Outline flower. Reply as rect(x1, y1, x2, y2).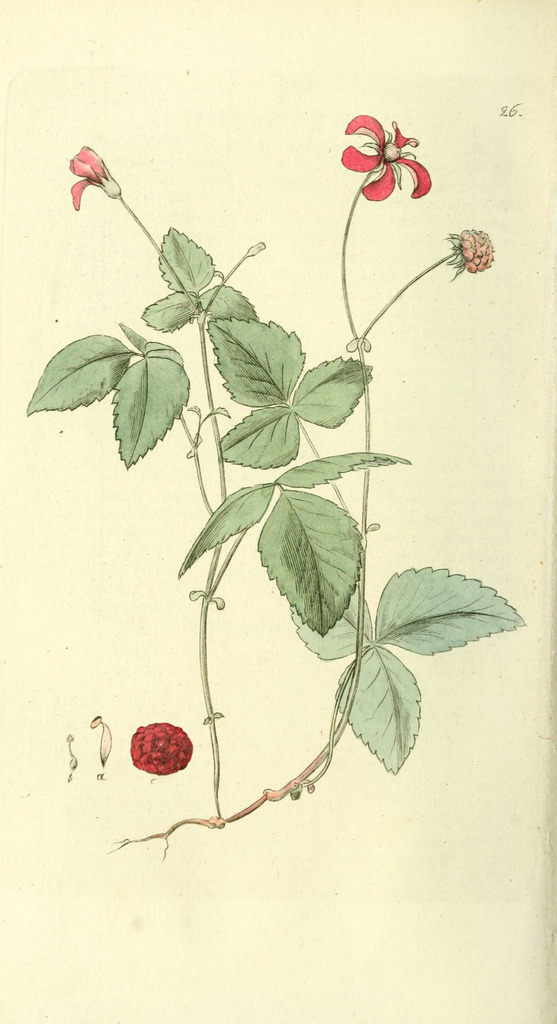
rect(458, 230, 492, 268).
